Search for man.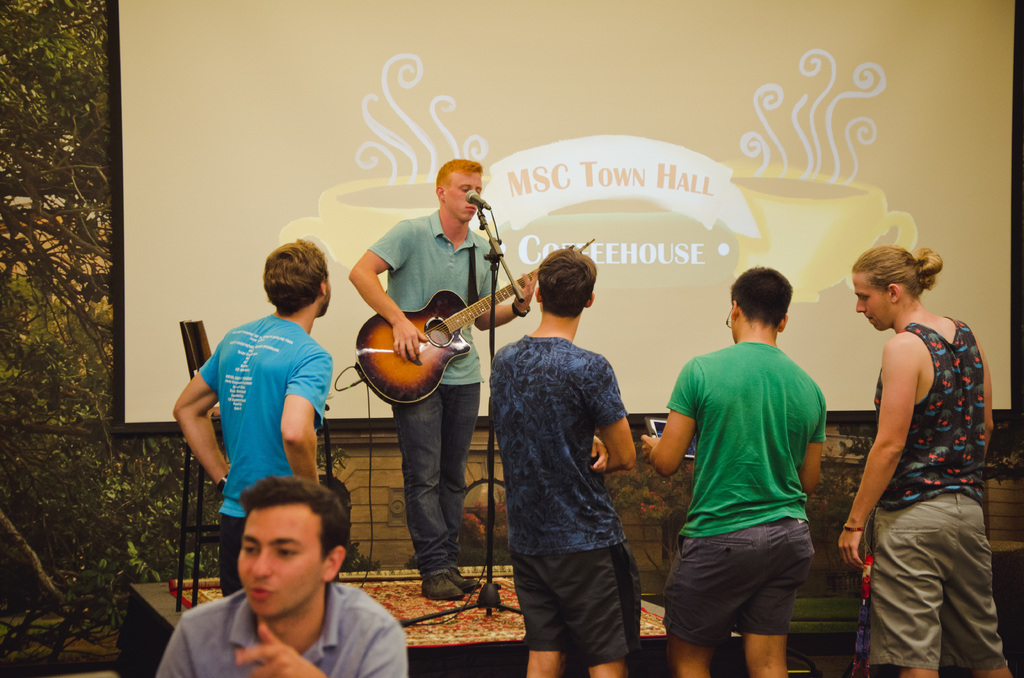
Found at box=[172, 238, 333, 599].
